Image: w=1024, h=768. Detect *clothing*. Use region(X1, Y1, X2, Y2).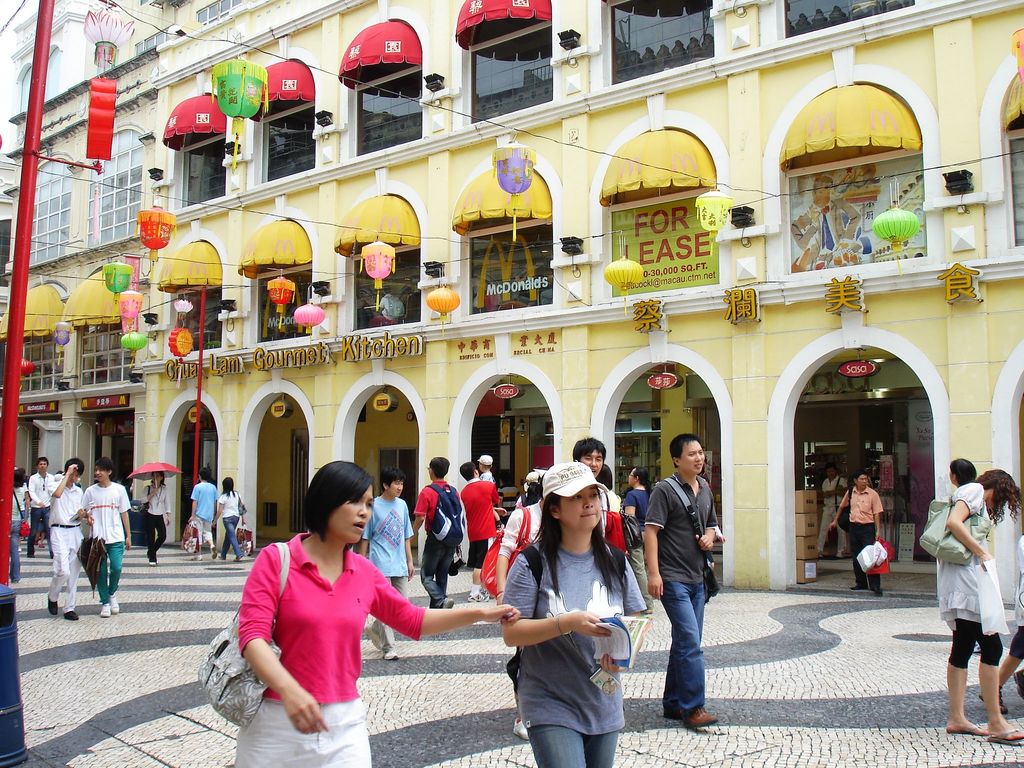
region(1009, 534, 1023, 659).
